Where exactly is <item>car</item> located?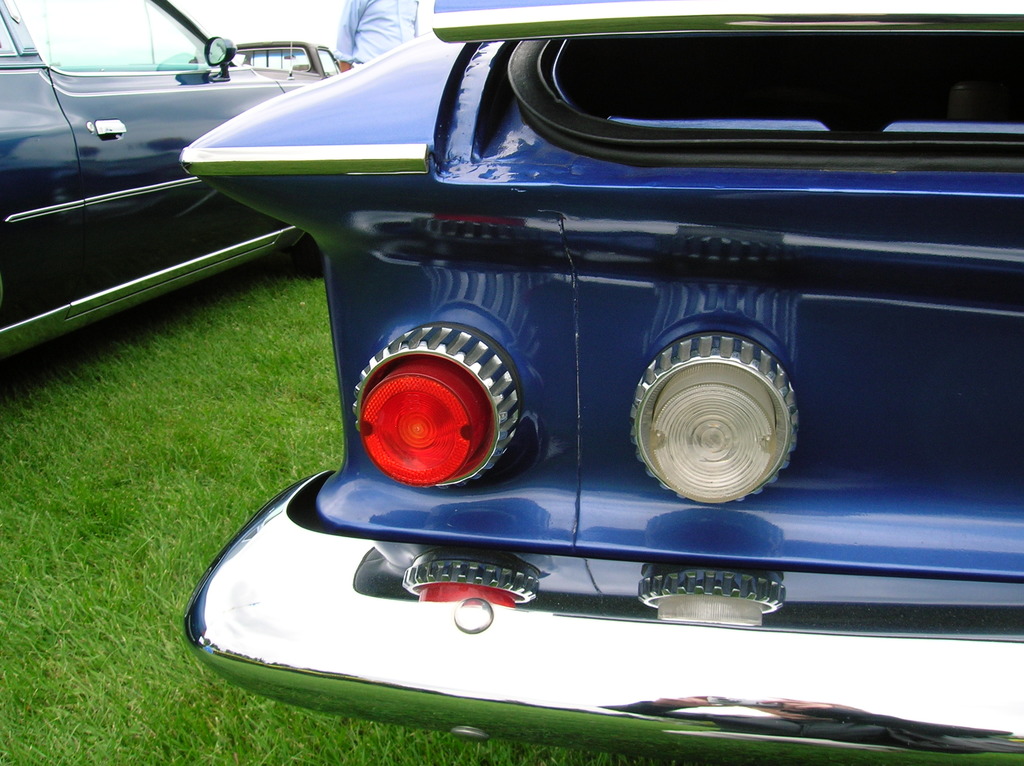
Its bounding box is [left=190, top=35, right=364, bottom=82].
